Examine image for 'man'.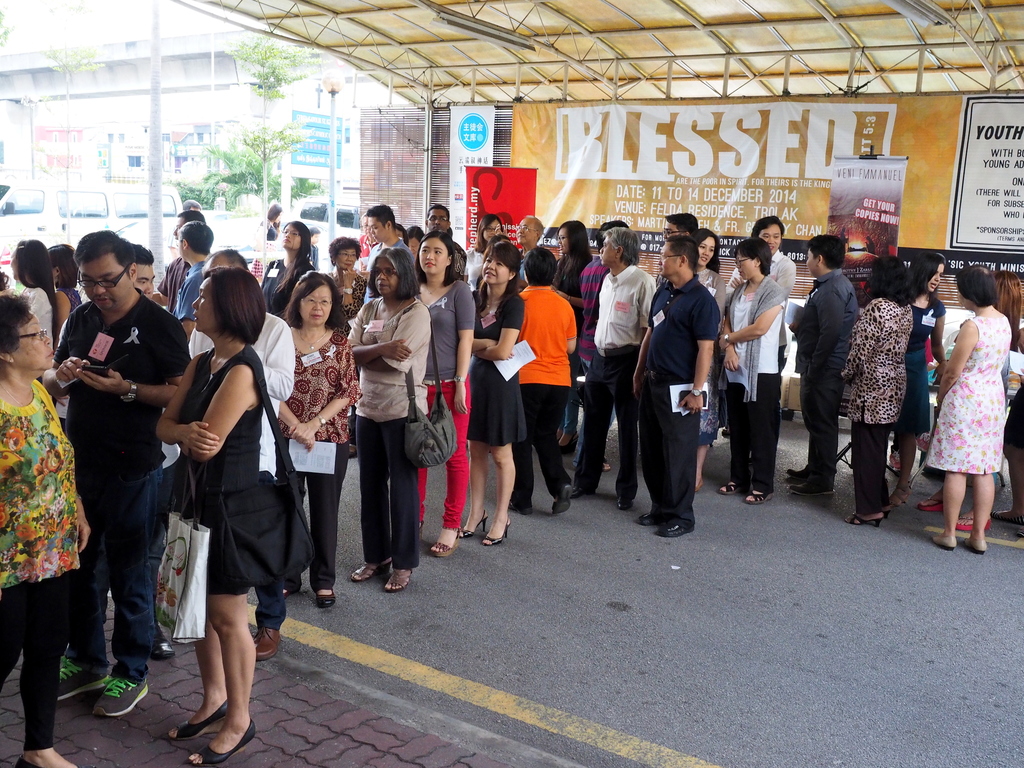
Examination result: region(655, 210, 700, 243).
